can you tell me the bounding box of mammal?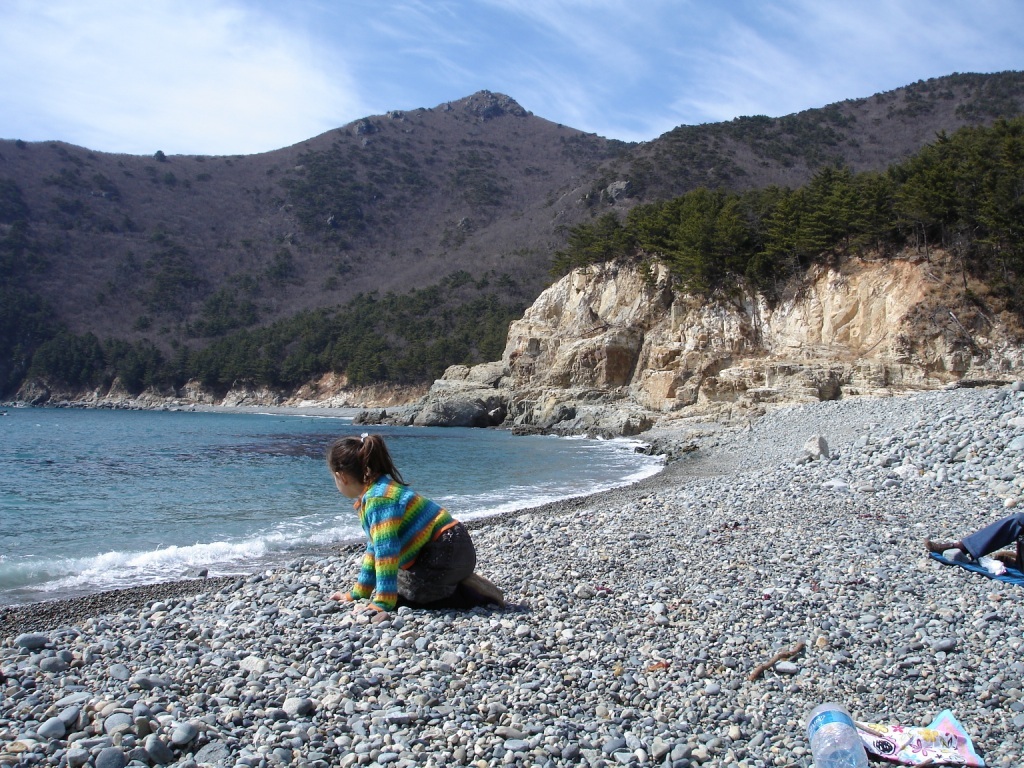
<bbox>323, 415, 491, 623</bbox>.
